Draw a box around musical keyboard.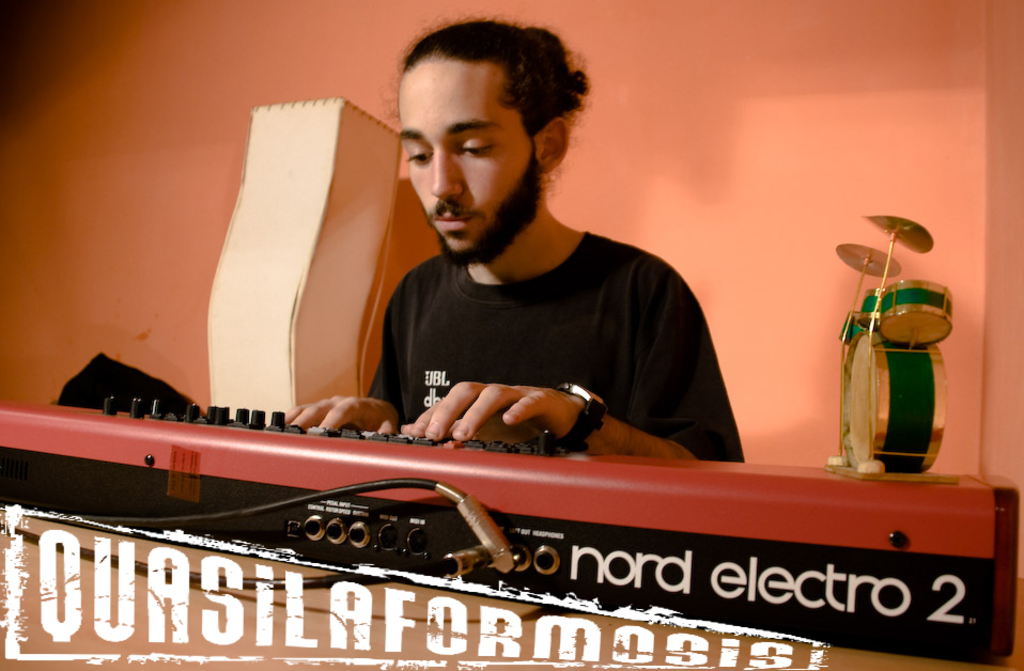
x1=0 y1=387 x2=1023 y2=667.
